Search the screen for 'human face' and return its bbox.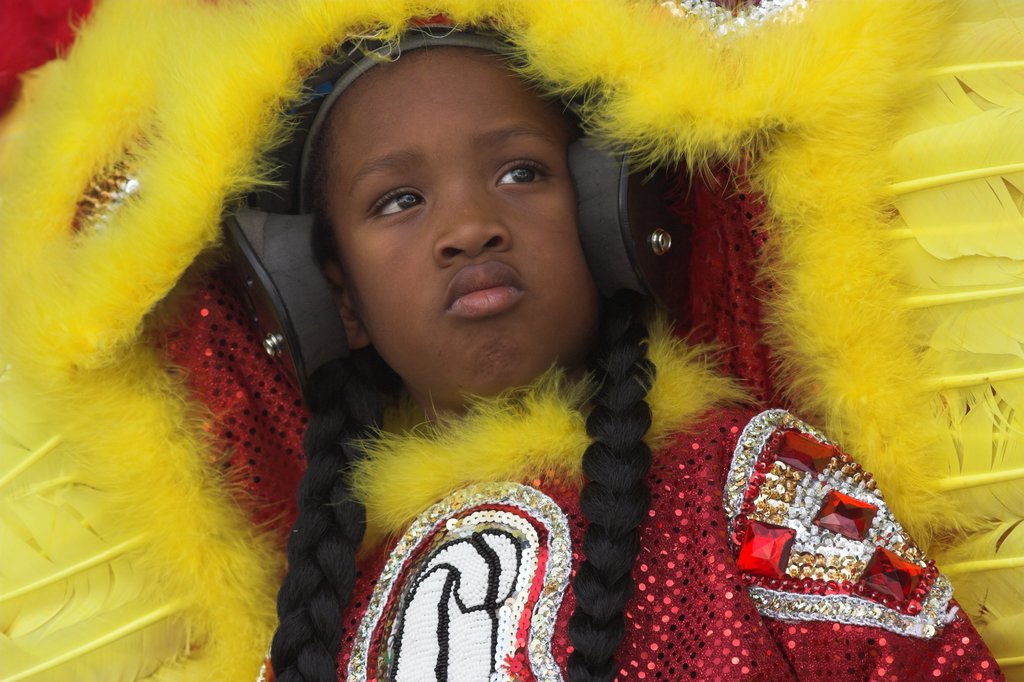
Found: rect(324, 44, 600, 410).
